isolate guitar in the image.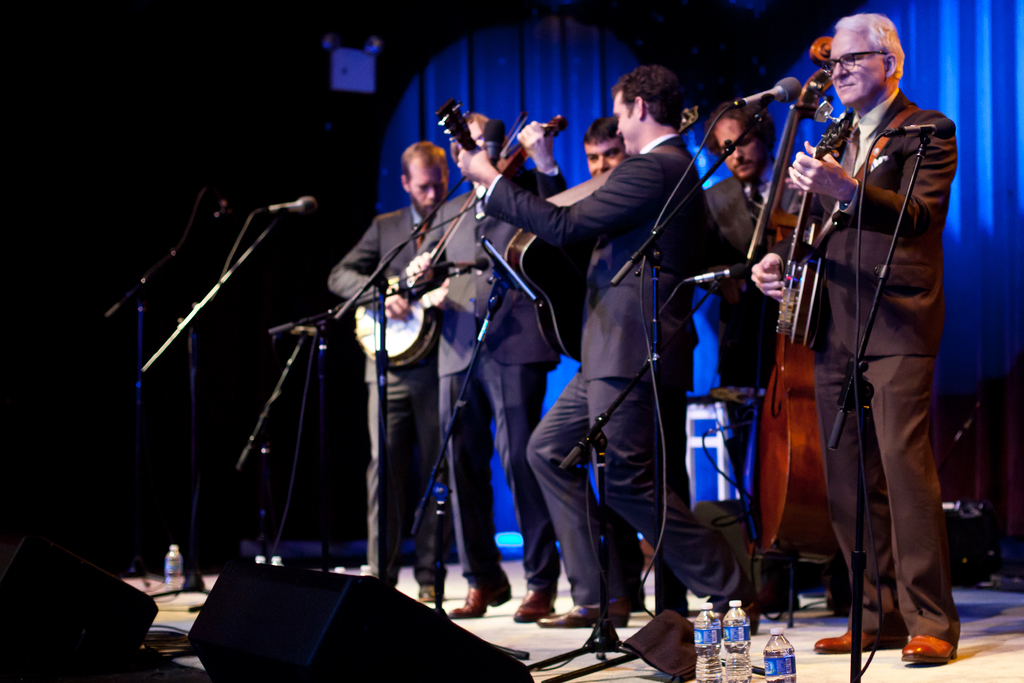
Isolated region: [left=432, top=97, right=581, bottom=365].
